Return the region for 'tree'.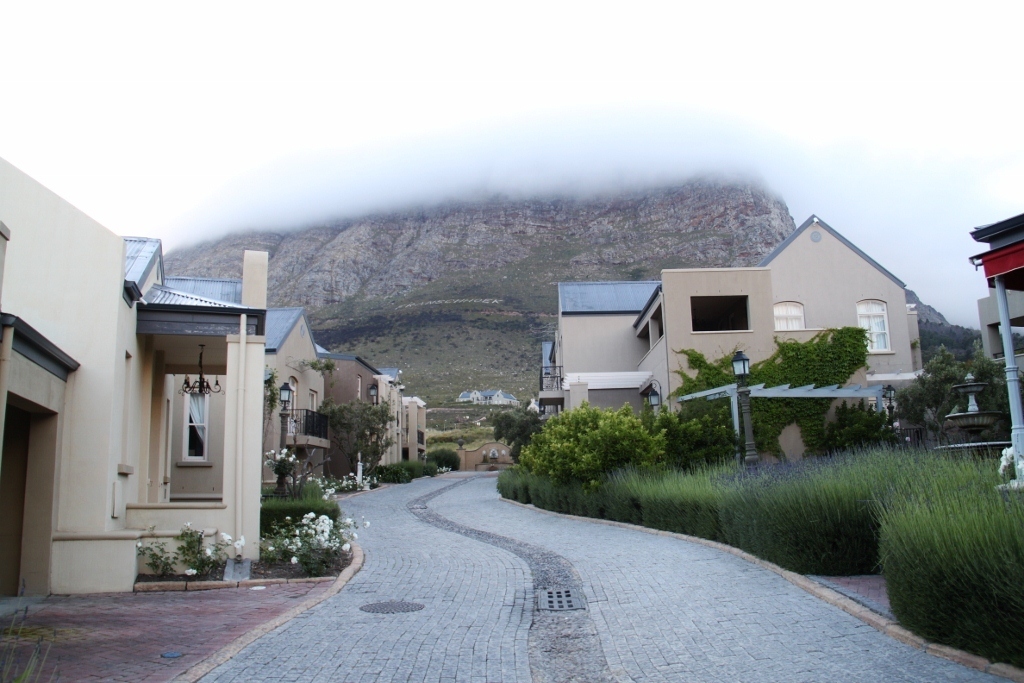
471/323/864/521.
